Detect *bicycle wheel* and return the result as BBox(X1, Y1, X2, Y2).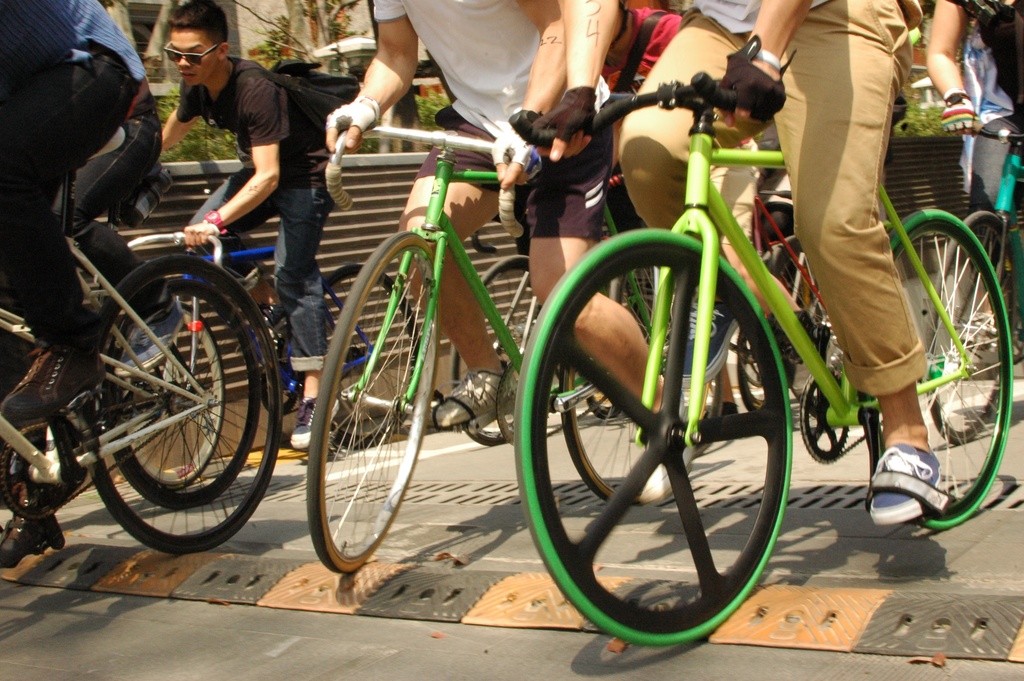
BBox(758, 234, 857, 422).
